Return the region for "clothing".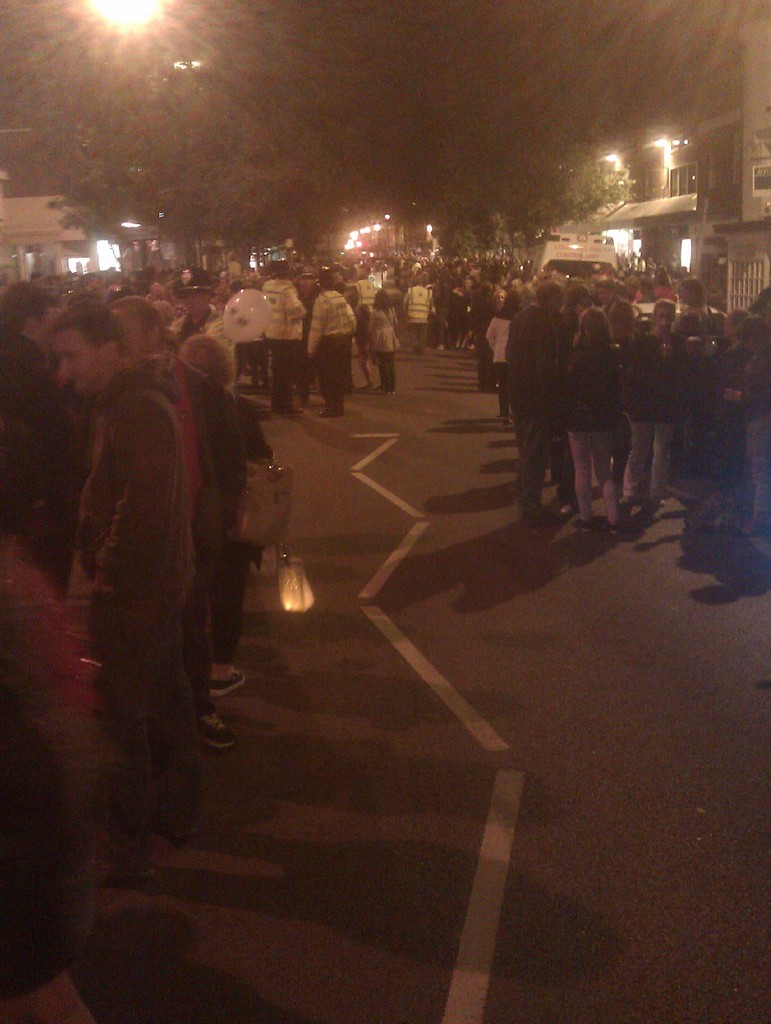
257:273:317:384.
